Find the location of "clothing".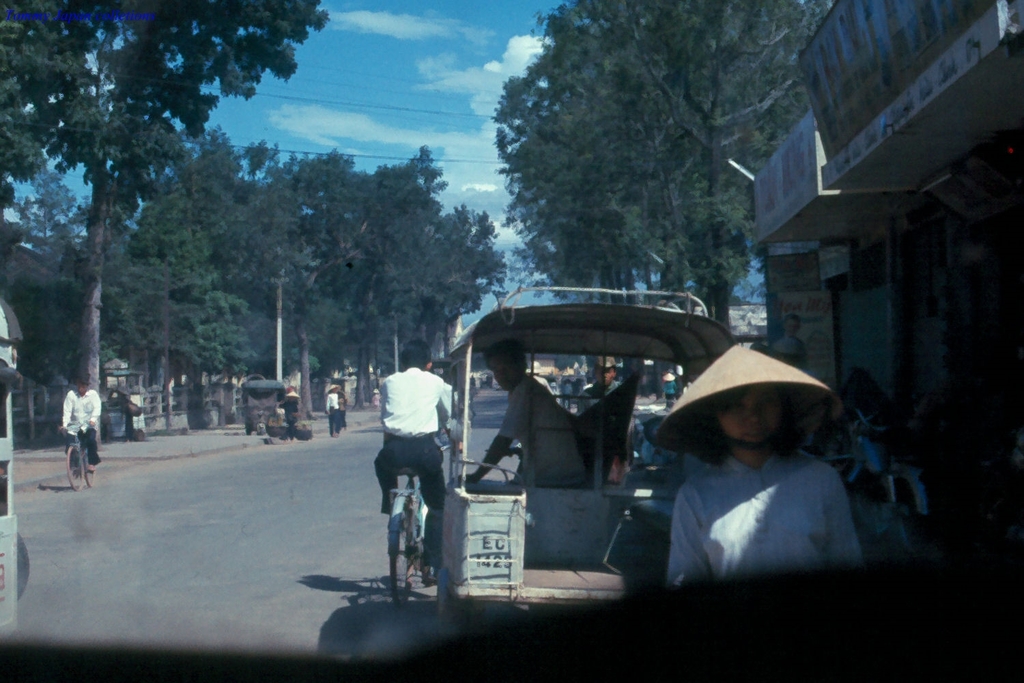
Location: (x1=339, y1=397, x2=346, y2=432).
